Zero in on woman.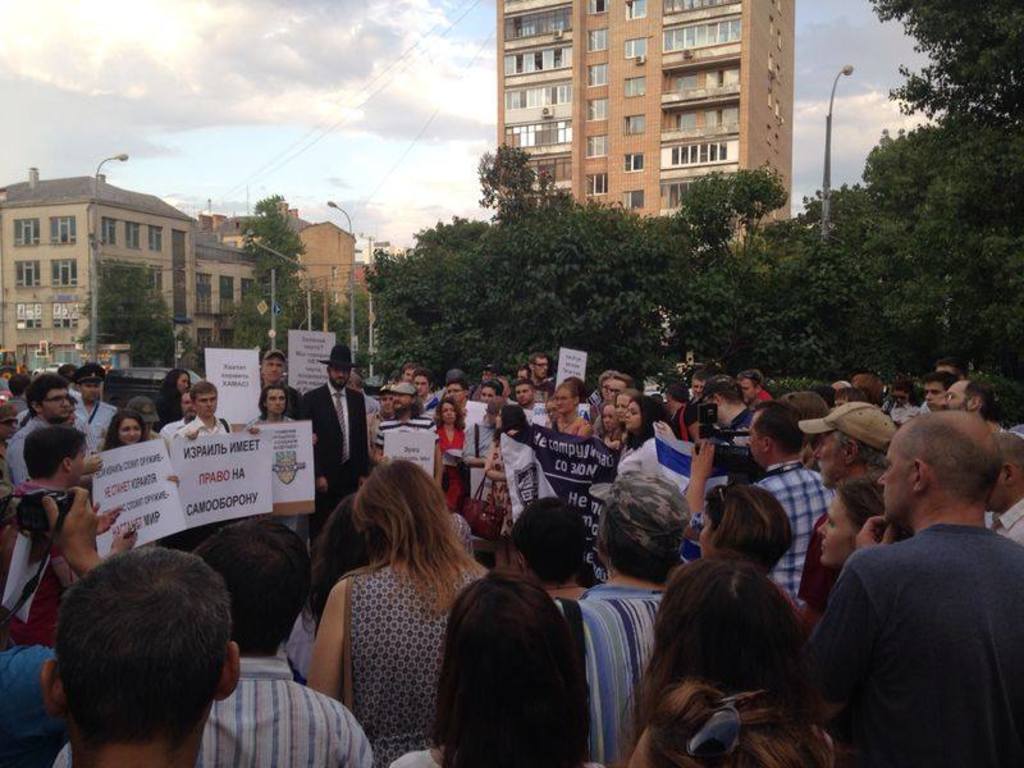
Zeroed in: [813, 475, 897, 571].
